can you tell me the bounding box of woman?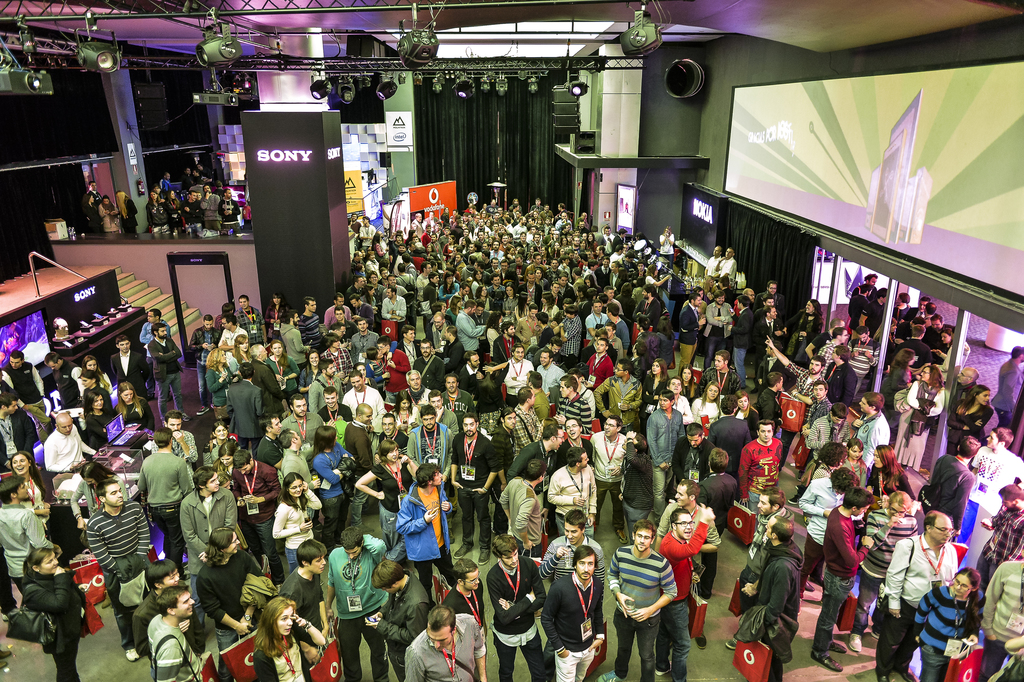
{"left": 842, "top": 439, "right": 870, "bottom": 487}.
